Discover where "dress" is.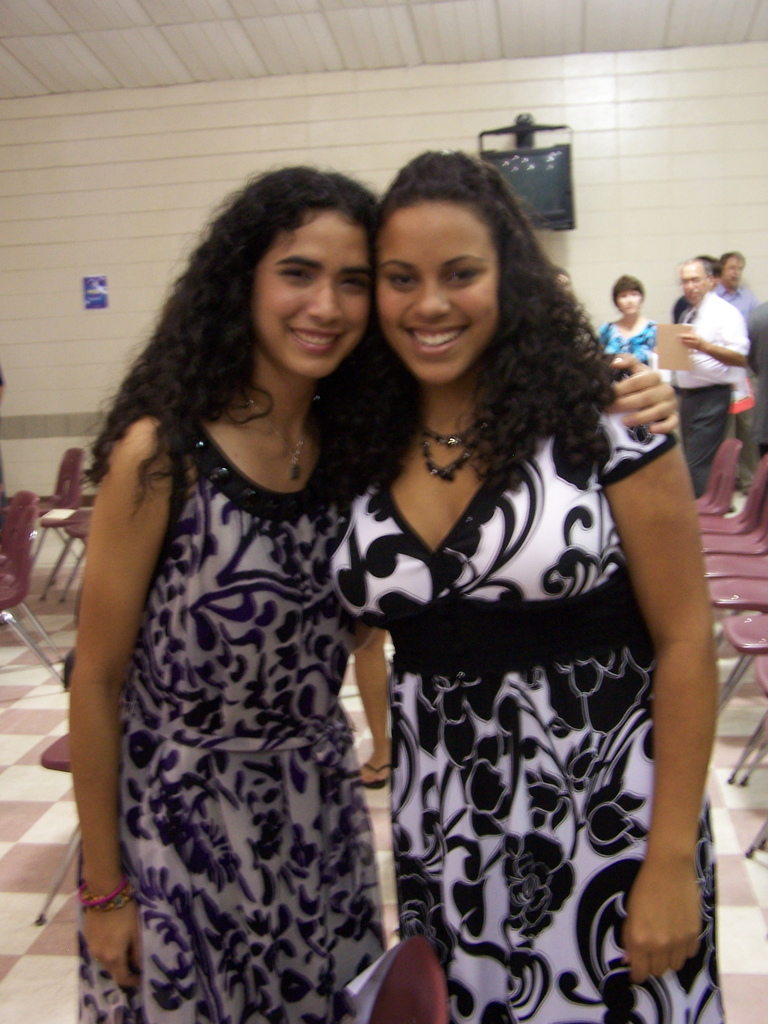
Discovered at <bbox>70, 424, 377, 1023</bbox>.
